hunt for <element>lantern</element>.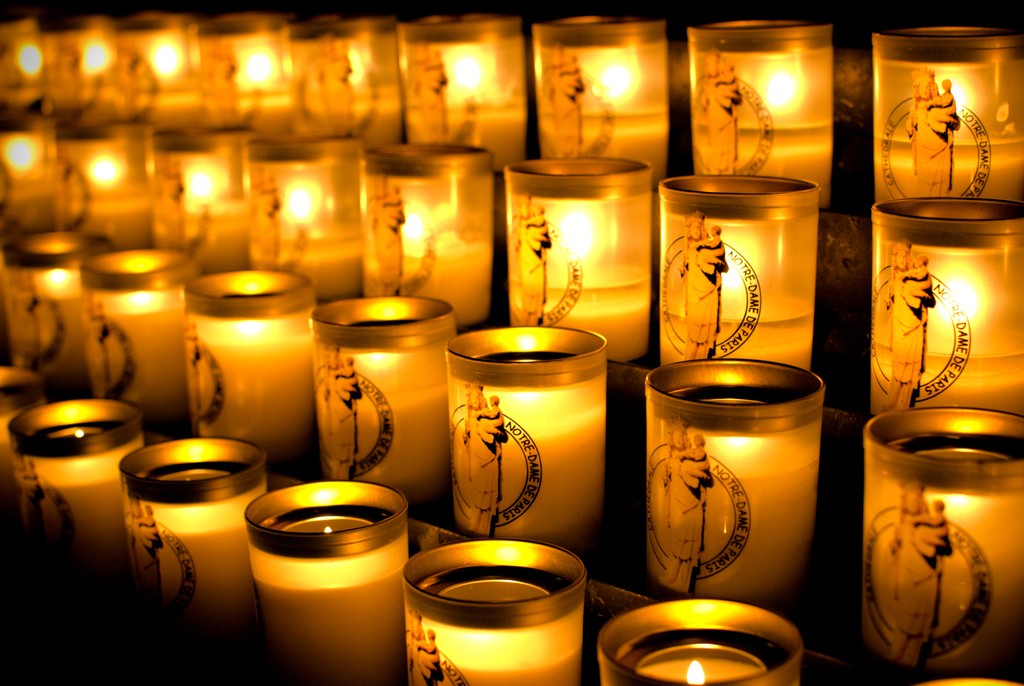
Hunted down at l=531, t=15, r=668, b=189.
